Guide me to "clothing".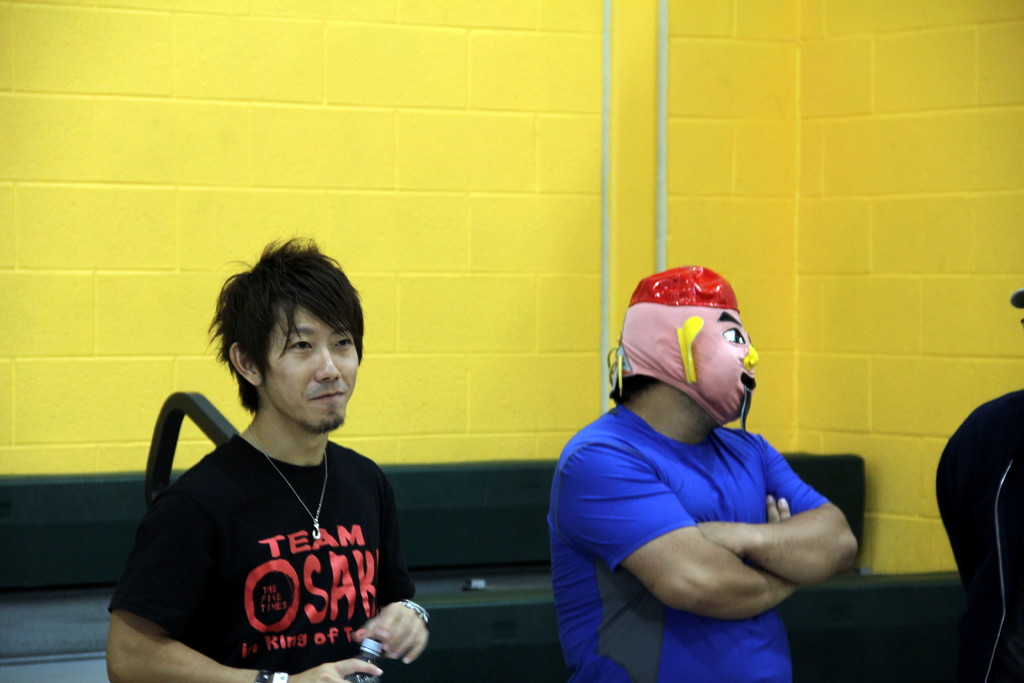
Guidance: [131,392,407,670].
